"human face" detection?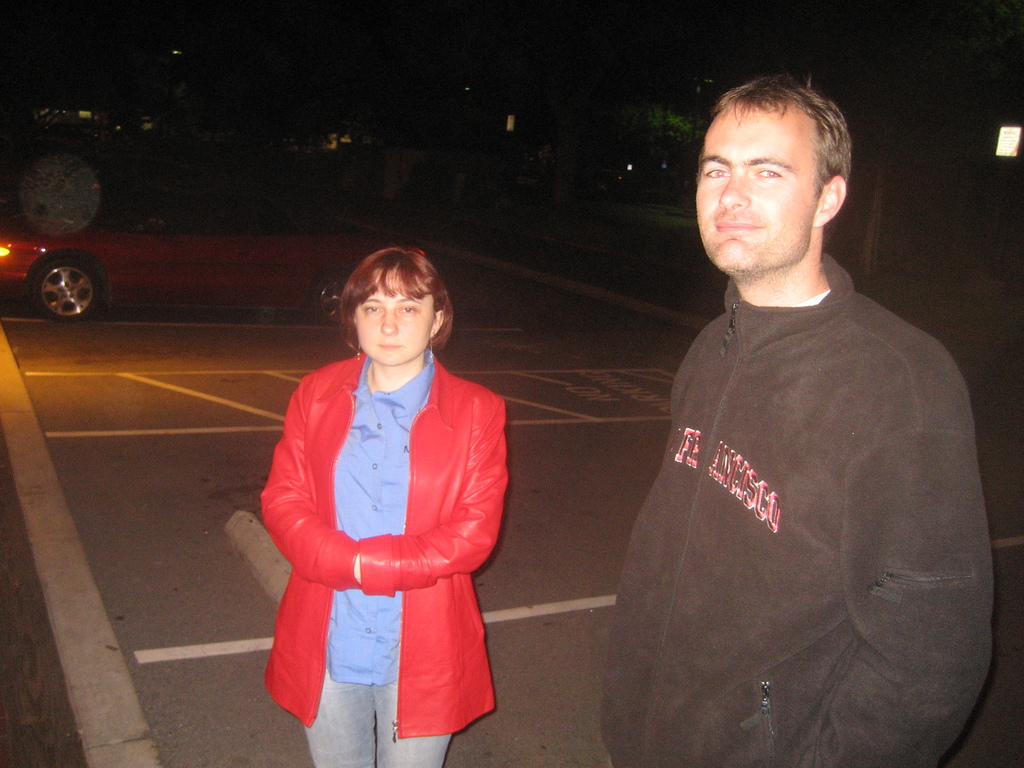
box=[351, 272, 434, 365]
